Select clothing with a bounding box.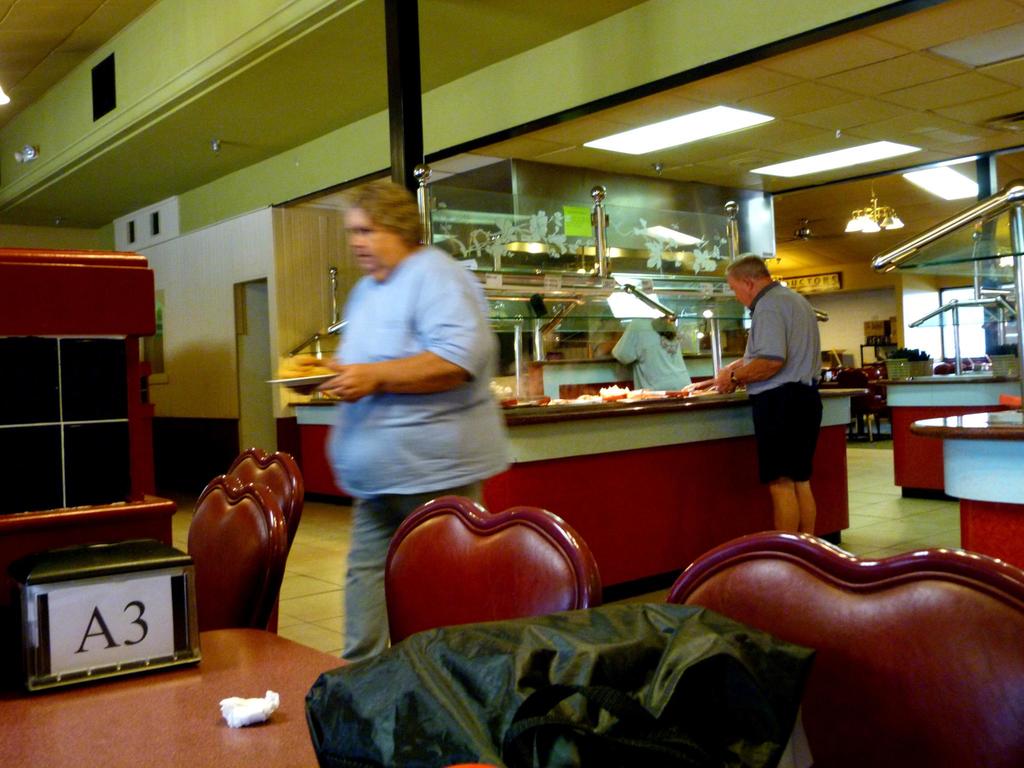
rect(346, 495, 497, 669).
